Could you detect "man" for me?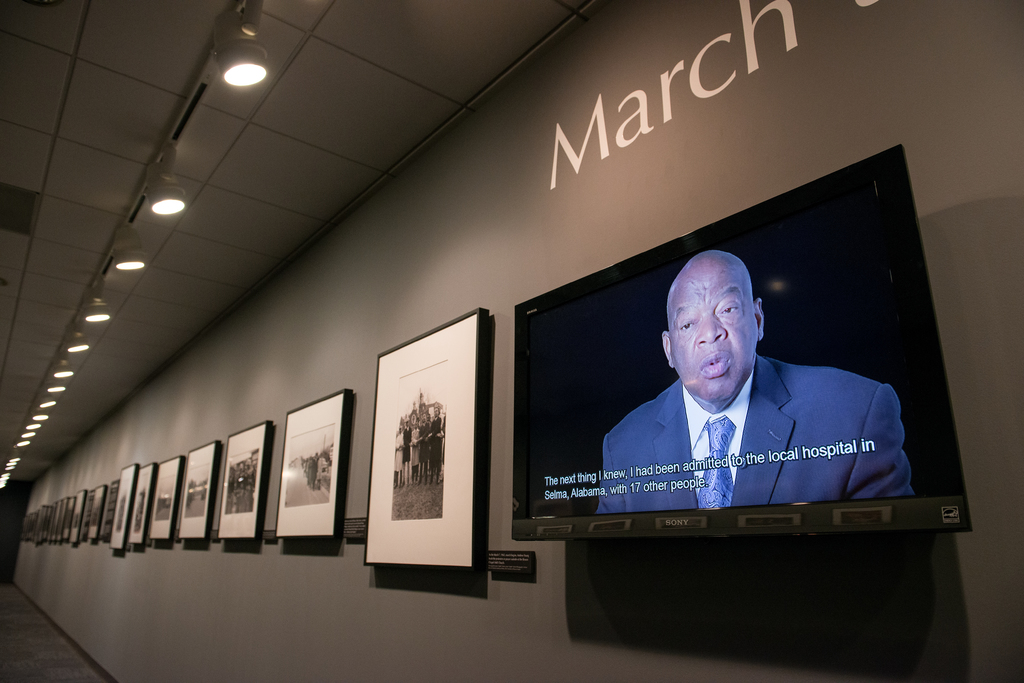
Detection result: 311, 451, 320, 491.
